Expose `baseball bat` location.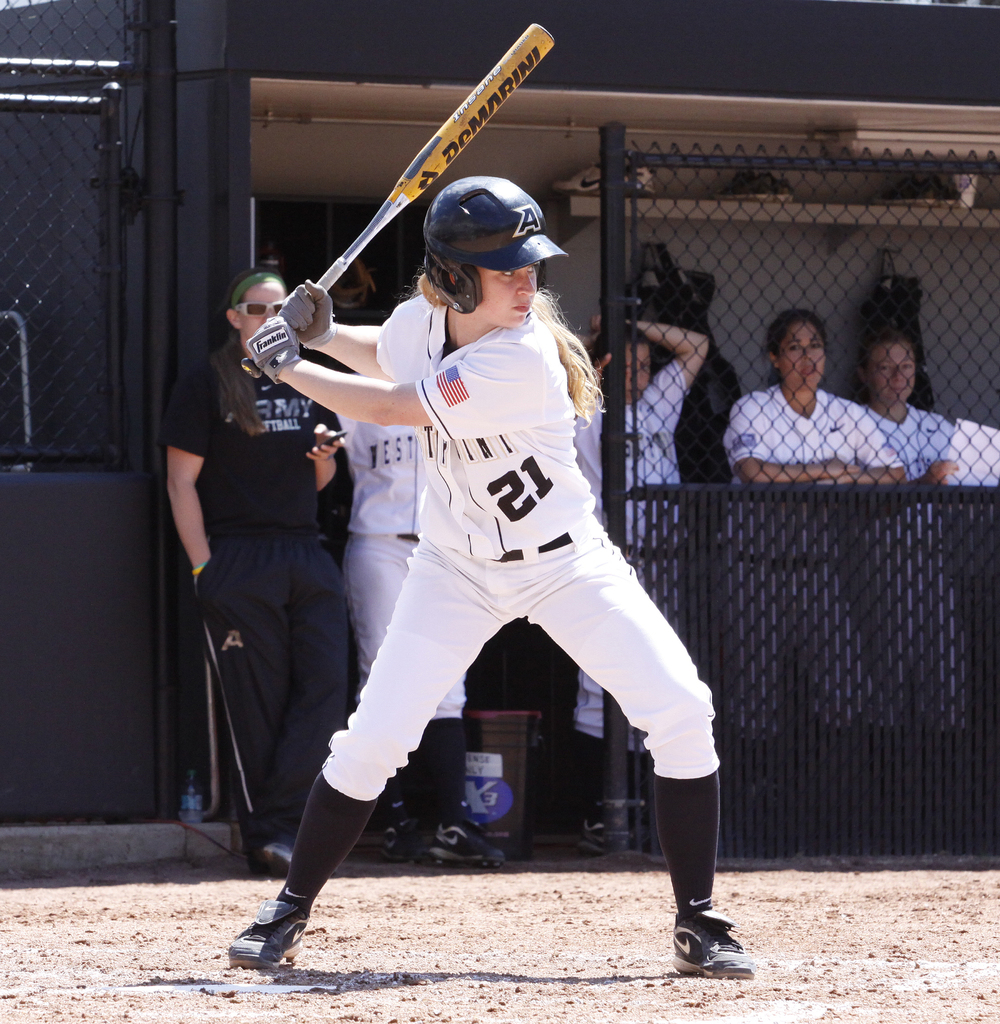
Exposed at detection(235, 16, 562, 375).
